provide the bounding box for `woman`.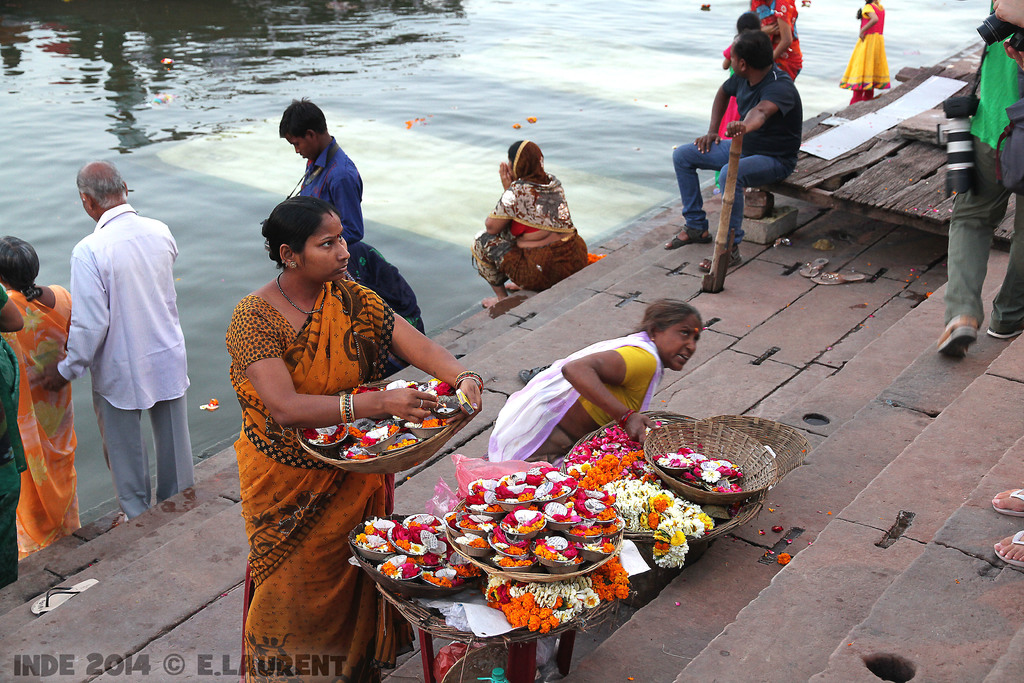
box=[218, 170, 447, 640].
